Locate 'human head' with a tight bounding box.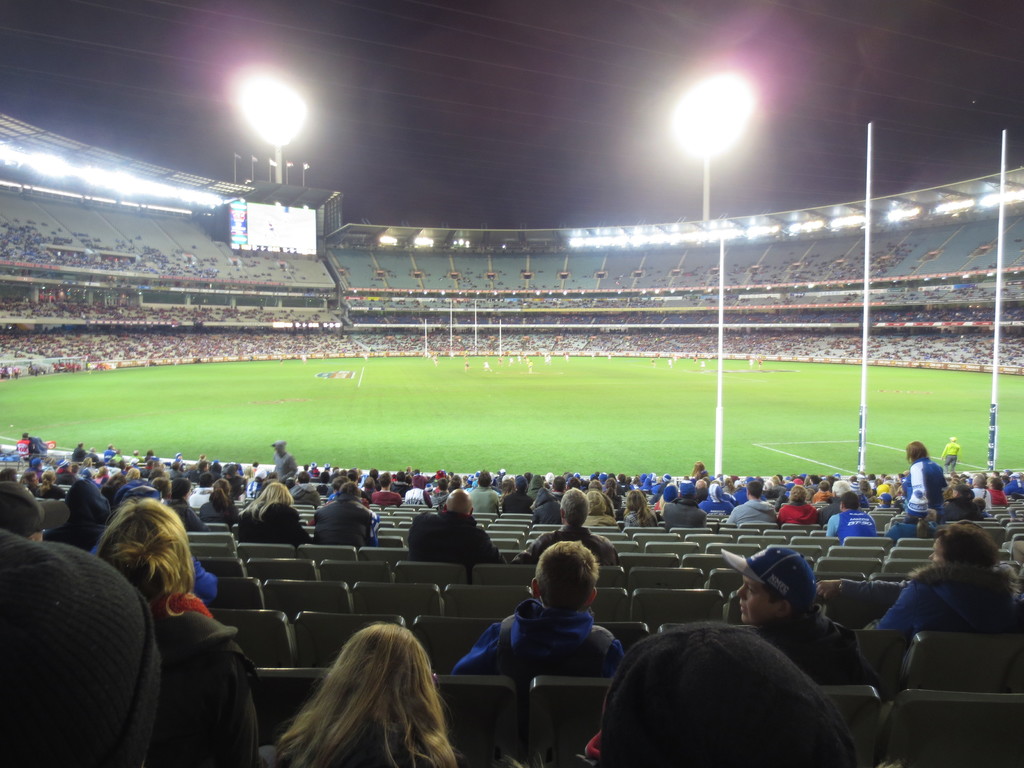
(212,479,231,495).
